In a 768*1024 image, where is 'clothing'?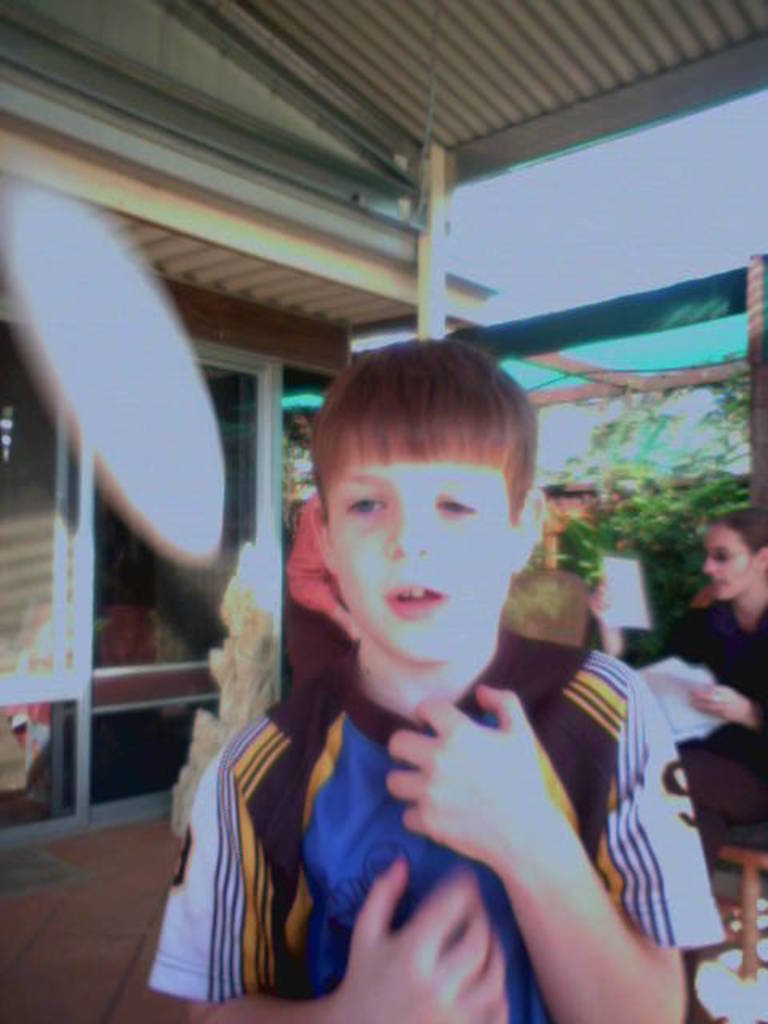
149, 627, 726, 1022.
